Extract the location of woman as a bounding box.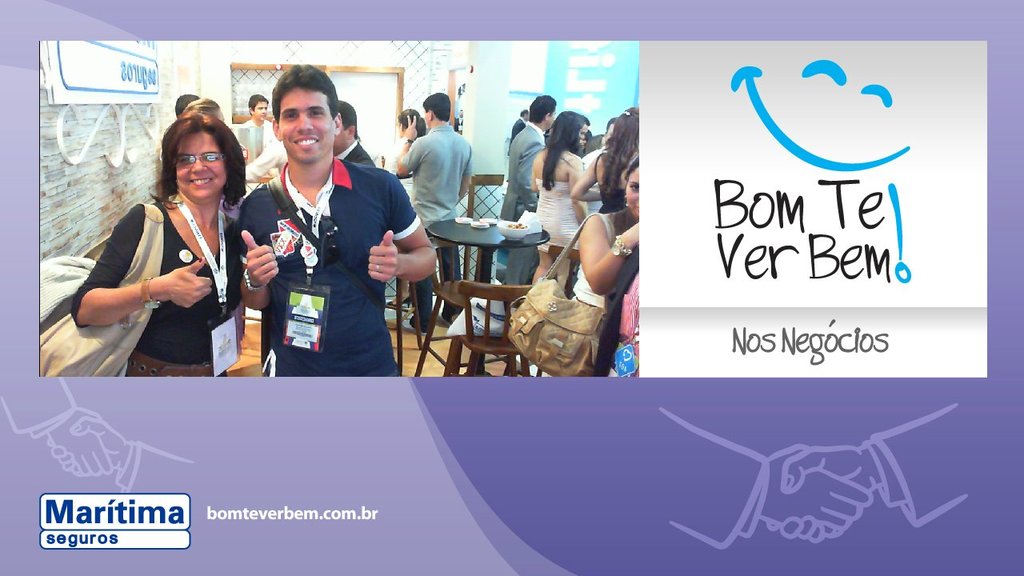
<bbox>571, 163, 642, 382</bbox>.
